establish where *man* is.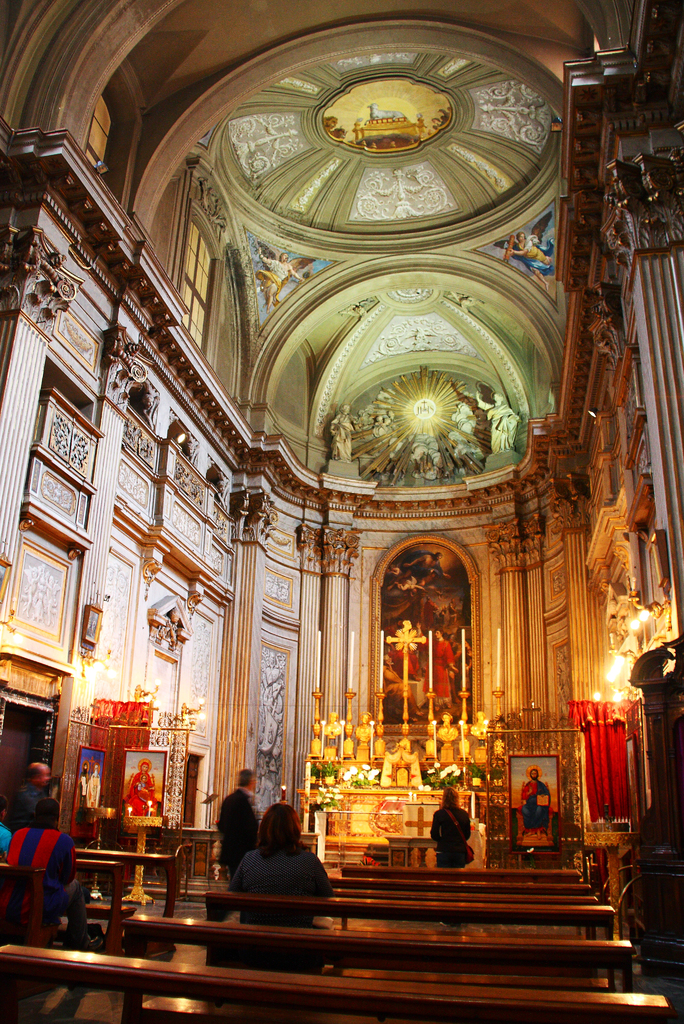
Established at 213:764:260:870.
